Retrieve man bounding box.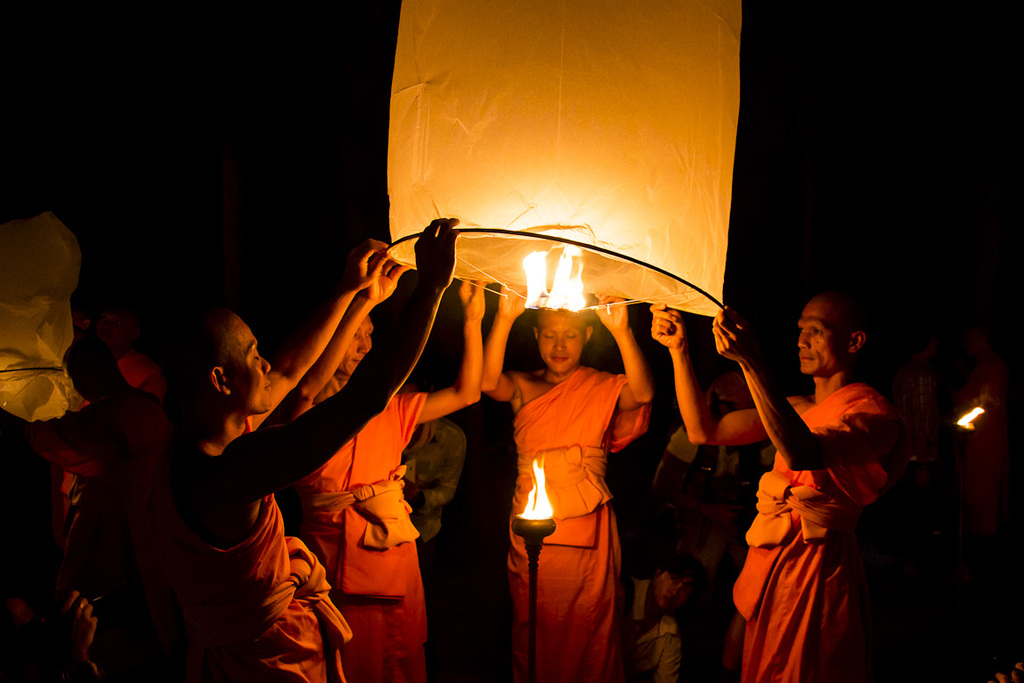
Bounding box: [646,290,901,682].
